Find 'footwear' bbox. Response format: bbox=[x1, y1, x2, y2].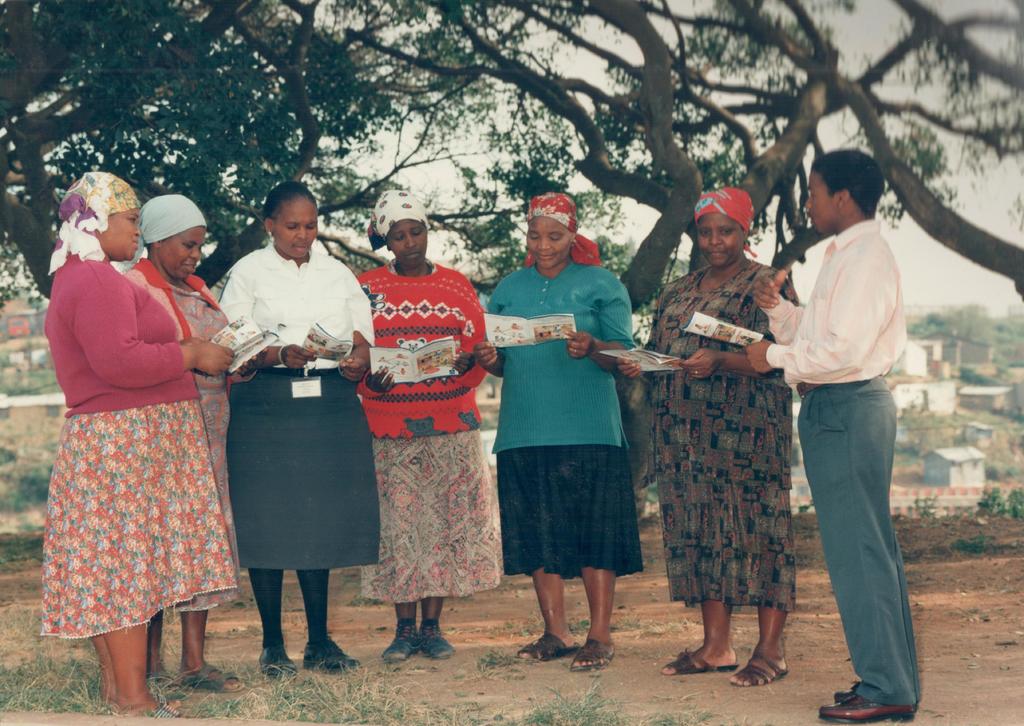
bbox=[383, 624, 422, 661].
